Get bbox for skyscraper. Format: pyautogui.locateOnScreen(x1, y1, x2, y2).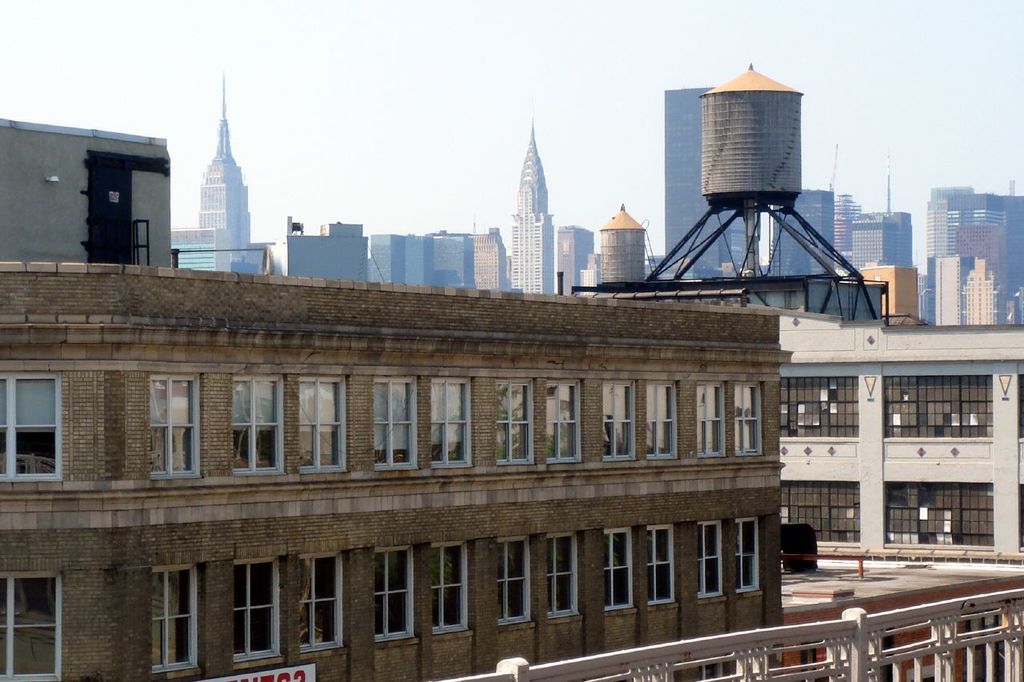
pyautogui.locateOnScreen(510, 110, 556, 297).
